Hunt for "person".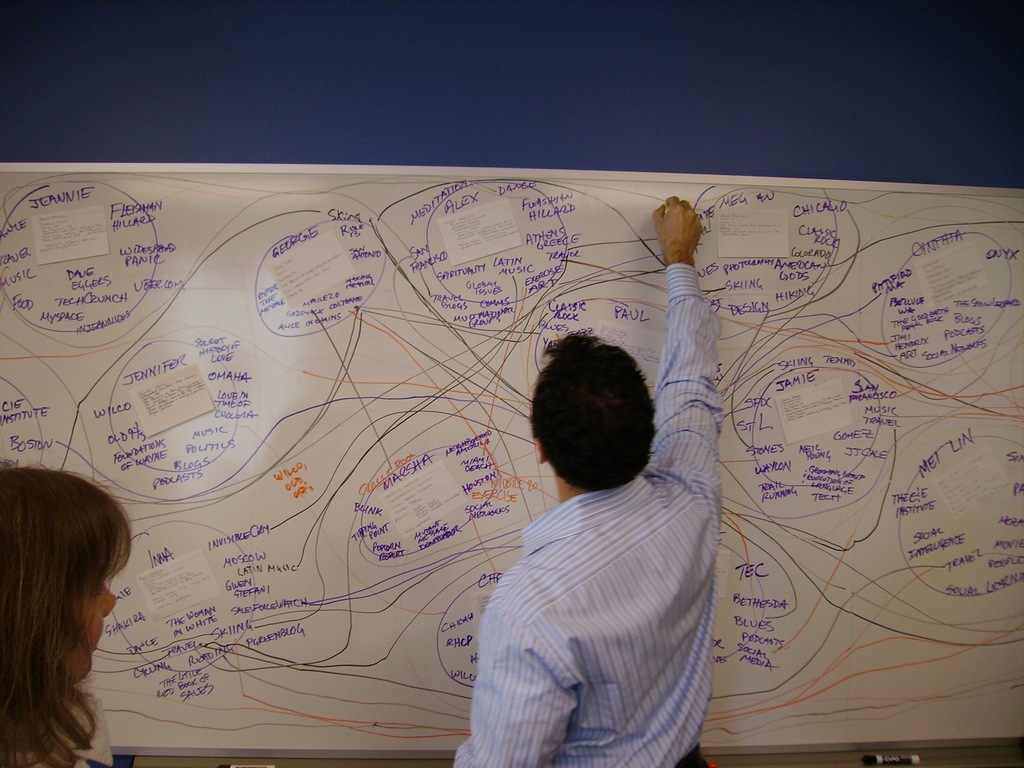
Hunted down at box=[468, 300, 735, 764].
